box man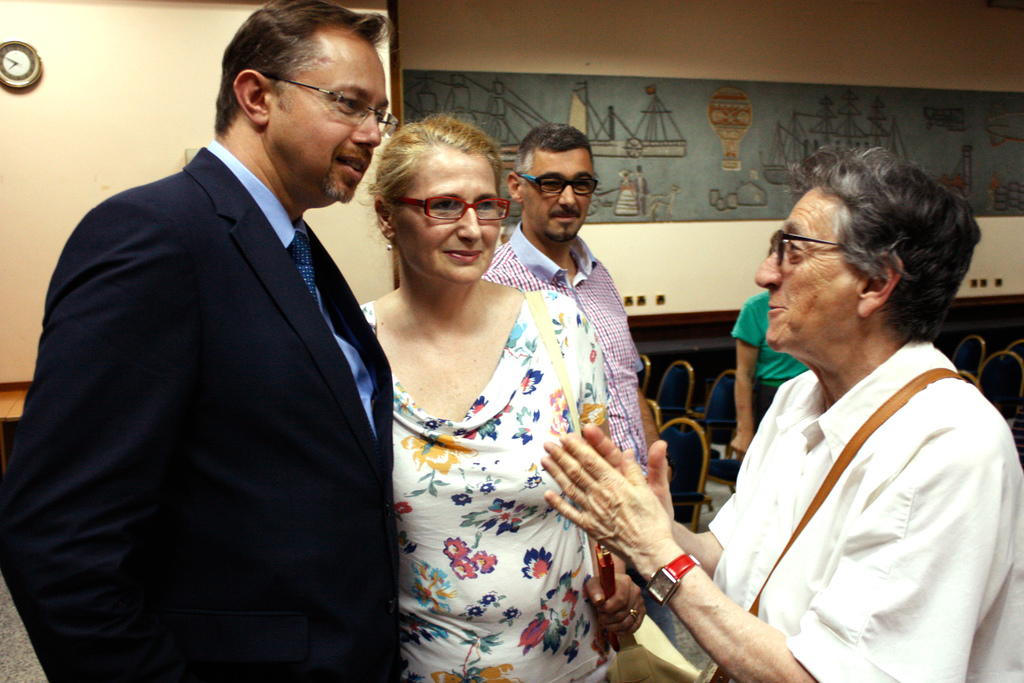
x1=476 y1=121 x2=684 y2=489
